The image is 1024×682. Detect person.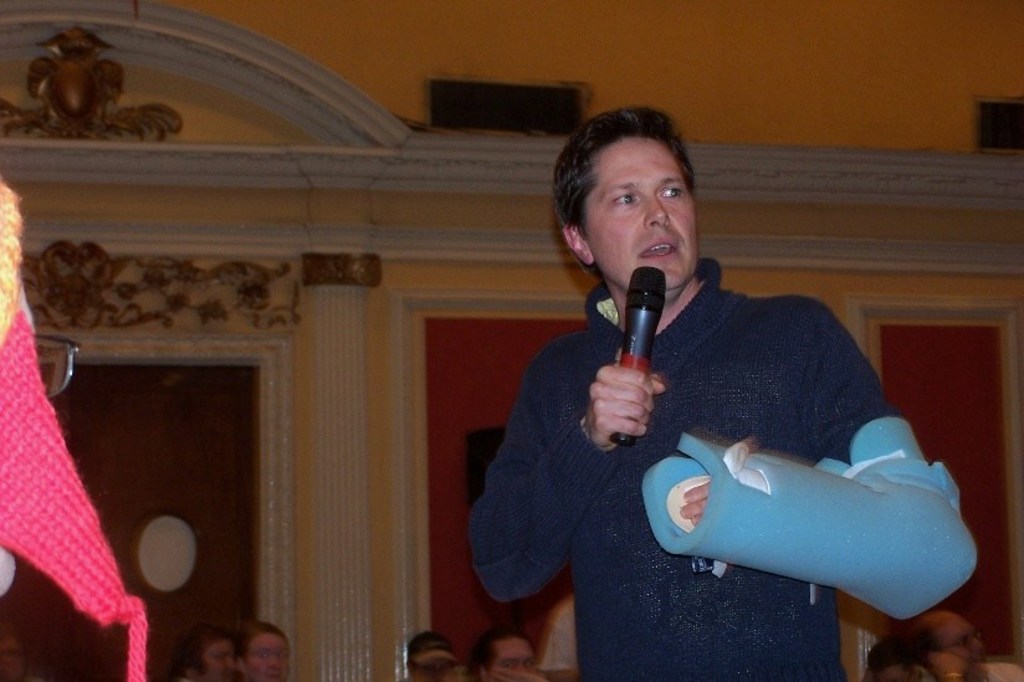
Detection: box=[186, 627, 236, 681].
